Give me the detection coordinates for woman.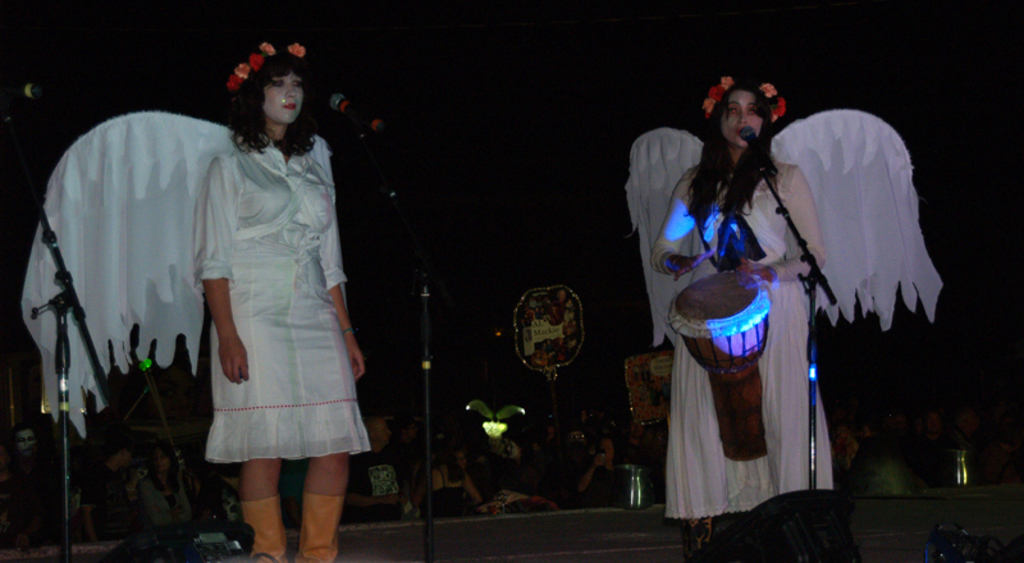
locate(653, 73, 841, 541).
